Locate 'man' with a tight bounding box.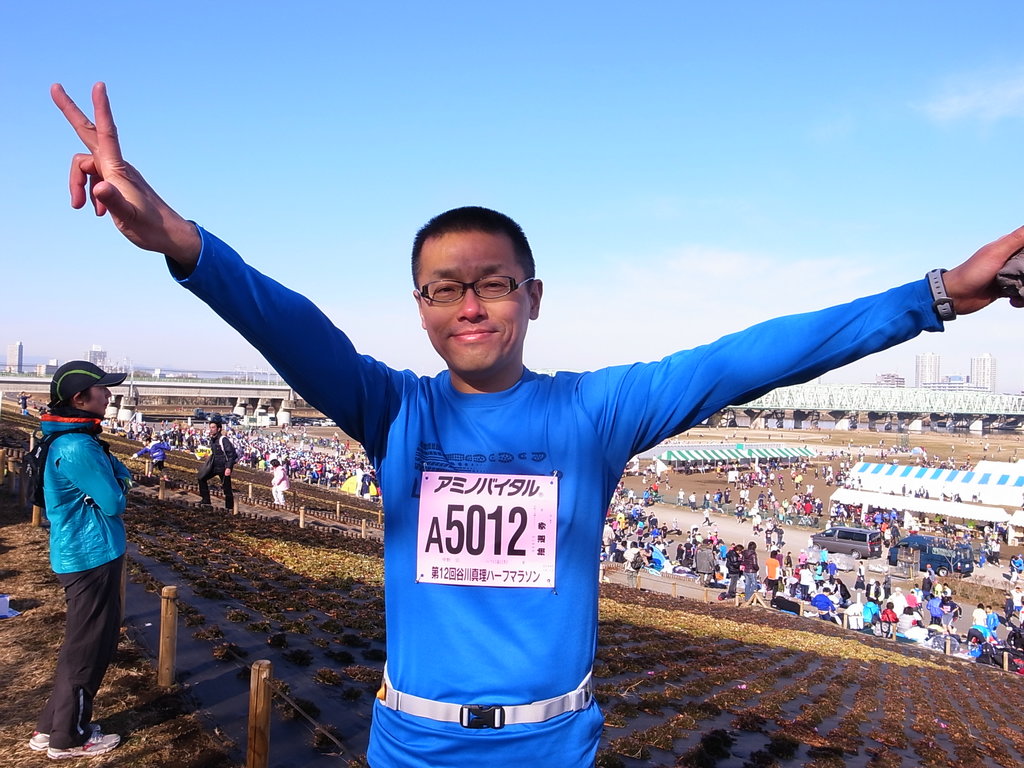
810:590:839:621.
